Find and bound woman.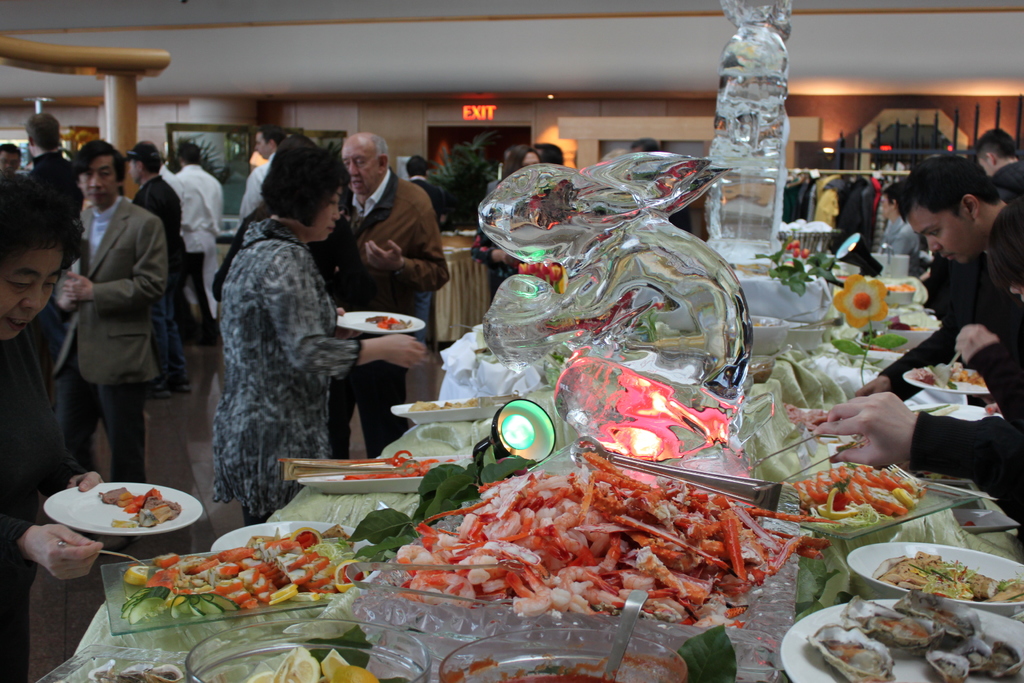
Bound: bbox(0, 177, 104, 682).
